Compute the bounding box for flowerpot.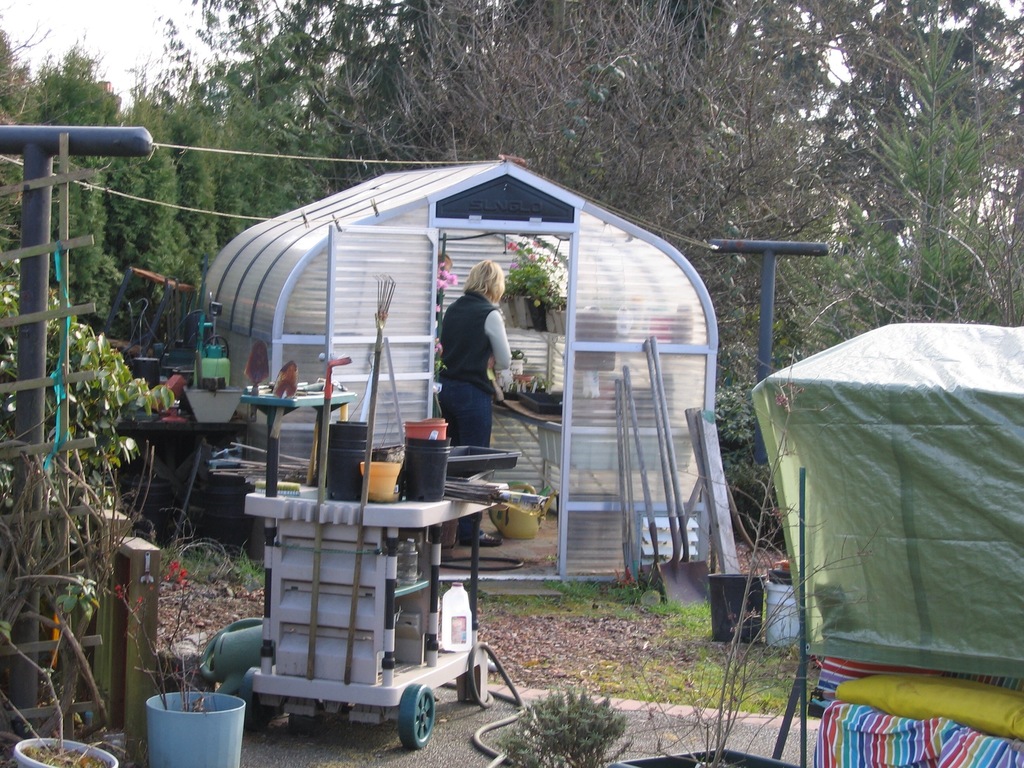
bbox(710, 573, 765, 646).
